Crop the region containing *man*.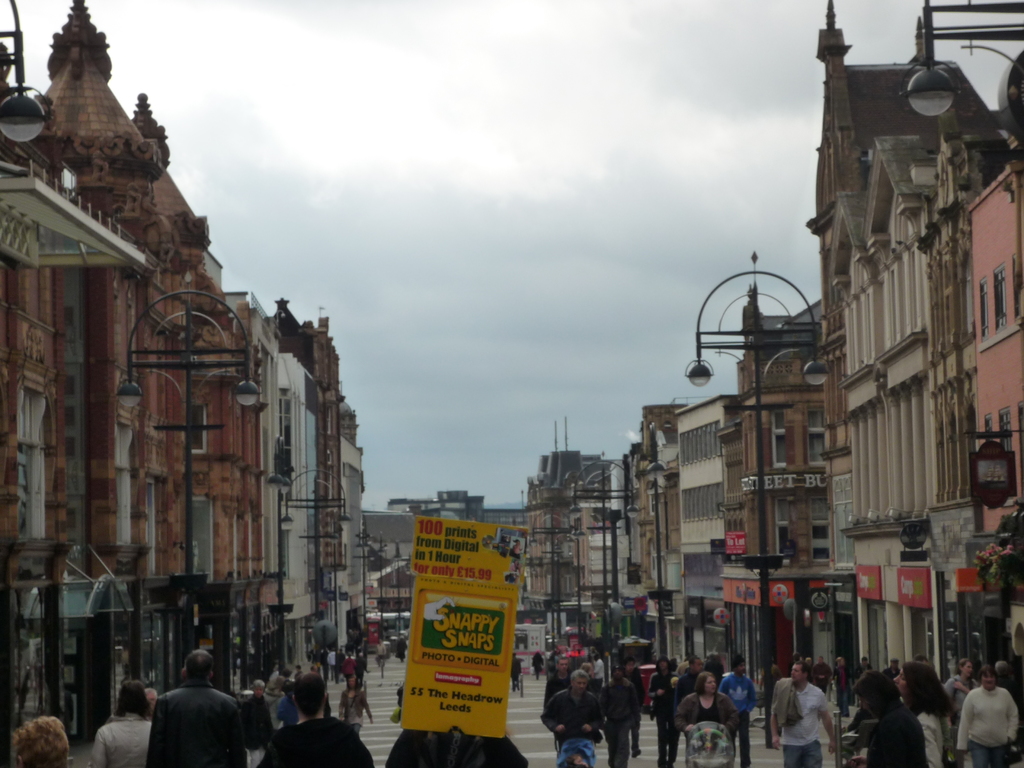
Crop region: Rect(712, 646, 769, 767).
